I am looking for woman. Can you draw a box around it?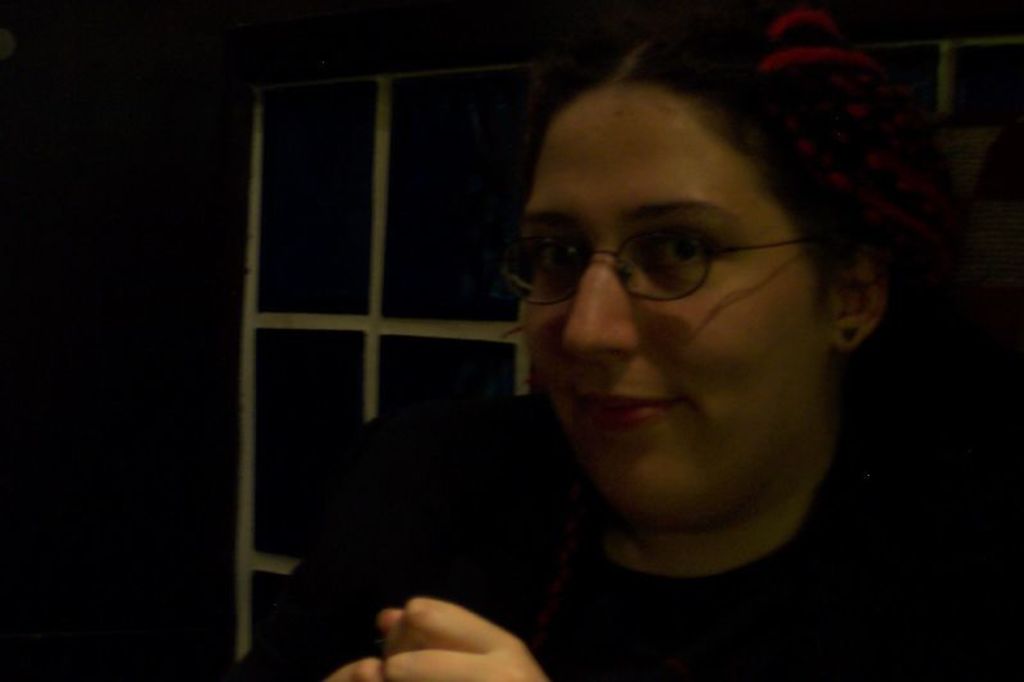
Sure, the bounding box is box=[284, 24, 1004, 644].
